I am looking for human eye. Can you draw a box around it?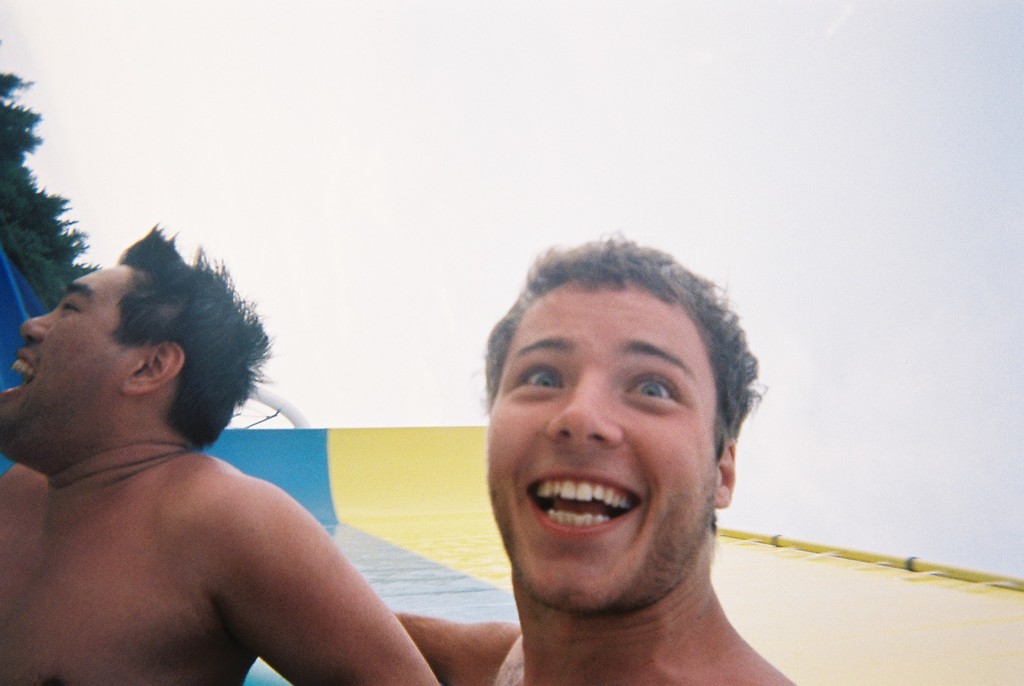
Sure, the bounding box is (513,353,570,398).
